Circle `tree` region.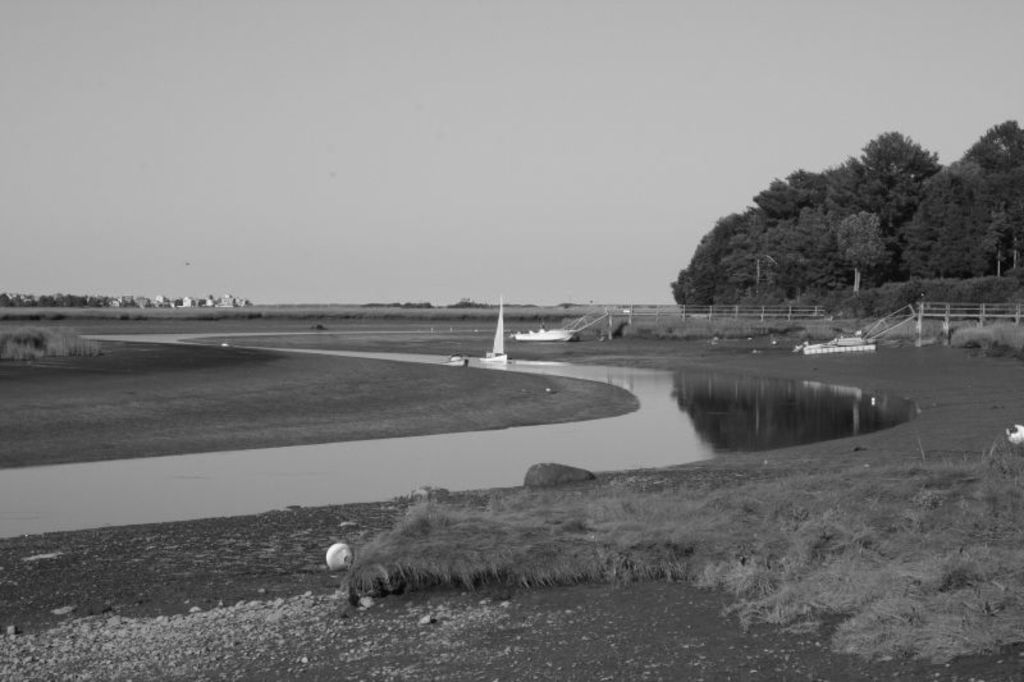
Region: (x1=943, y1=155, x2=1009, y2=242).
